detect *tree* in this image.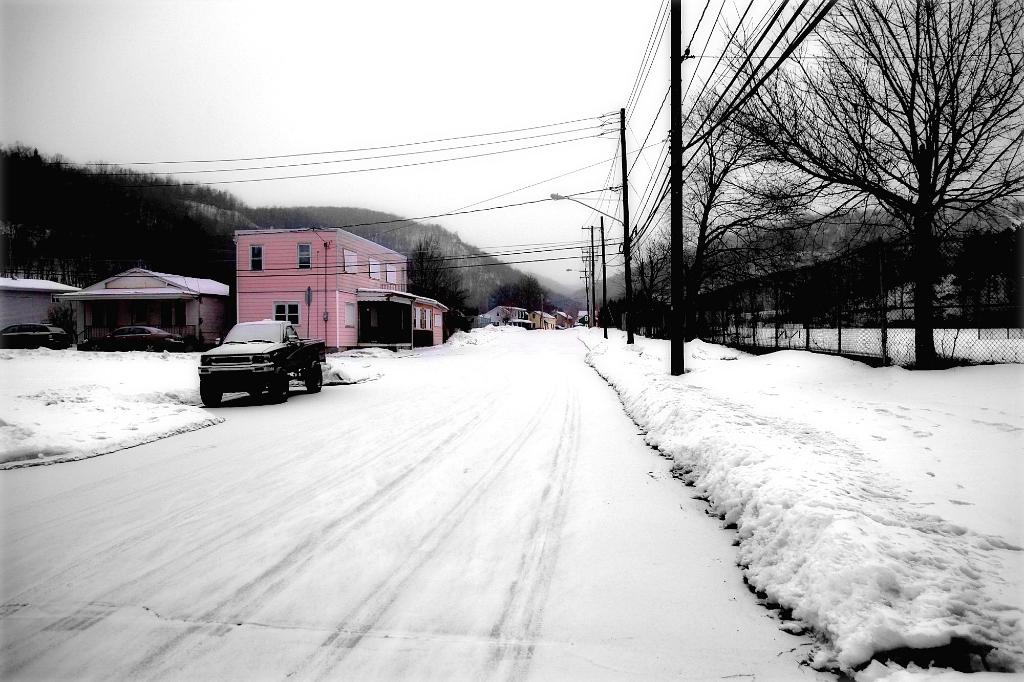
Detection: <bbox>664, 123, 813, 338</bbox>.
